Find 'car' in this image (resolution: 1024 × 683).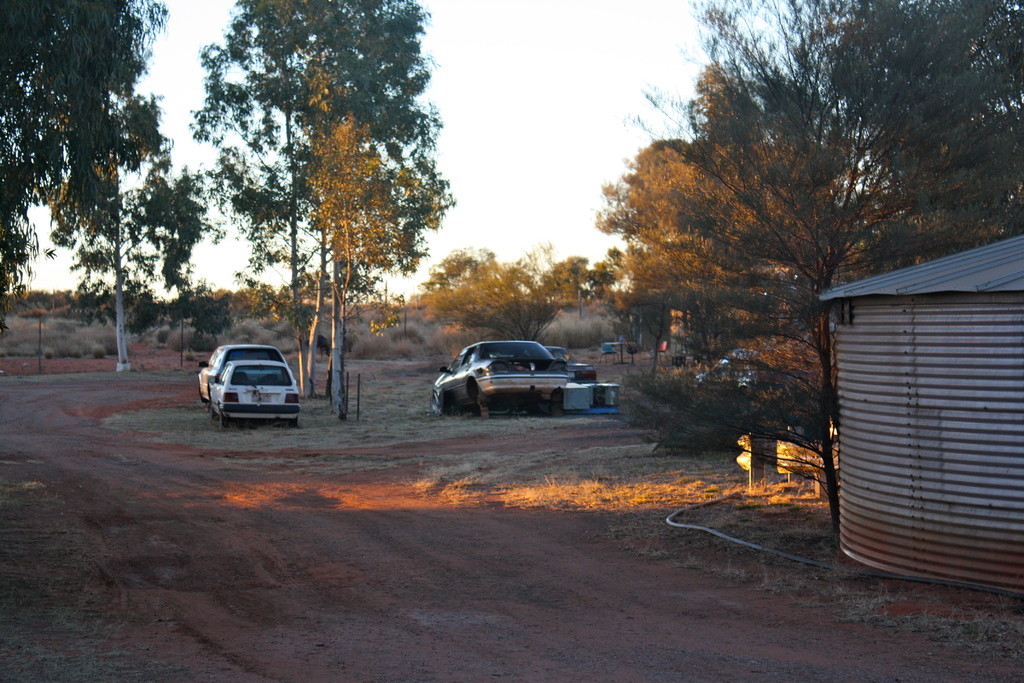
<box>540,339,595,383</box>.
